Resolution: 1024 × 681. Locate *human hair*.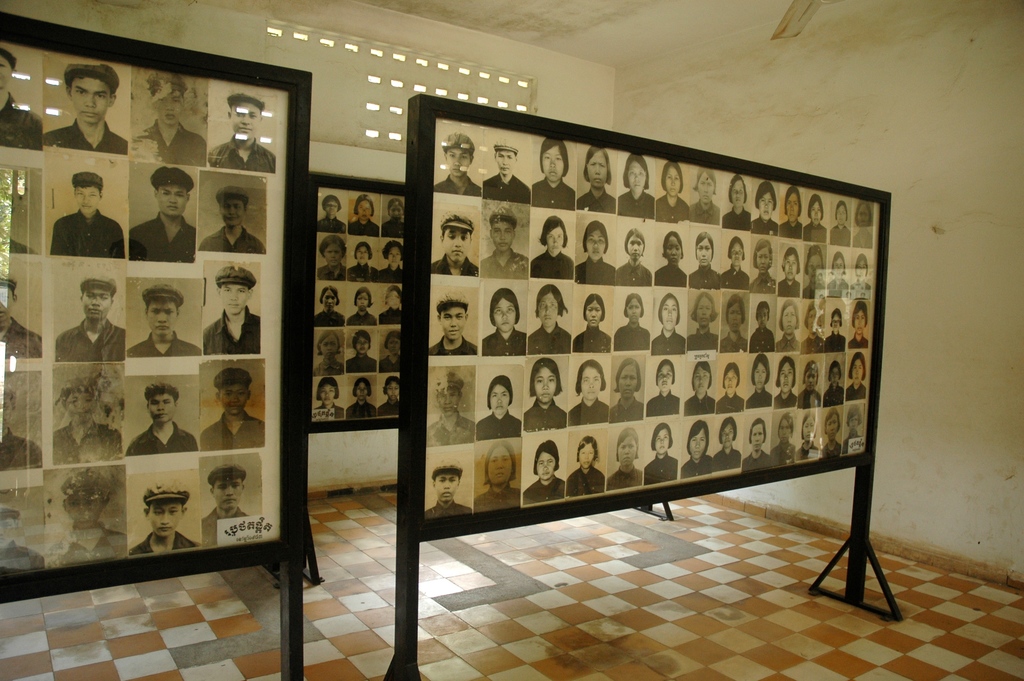
rect(830, 252, 849, 272).
